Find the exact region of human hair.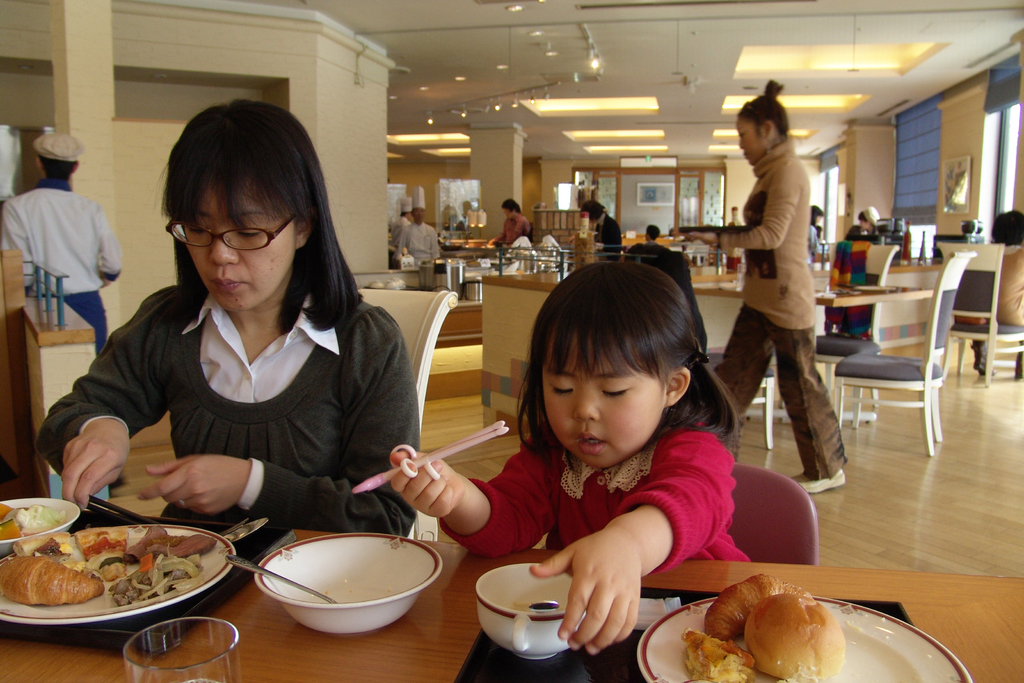
Exact region: {"x1": 34, "y1": 152, "x2": 81, "y2": 181}.
